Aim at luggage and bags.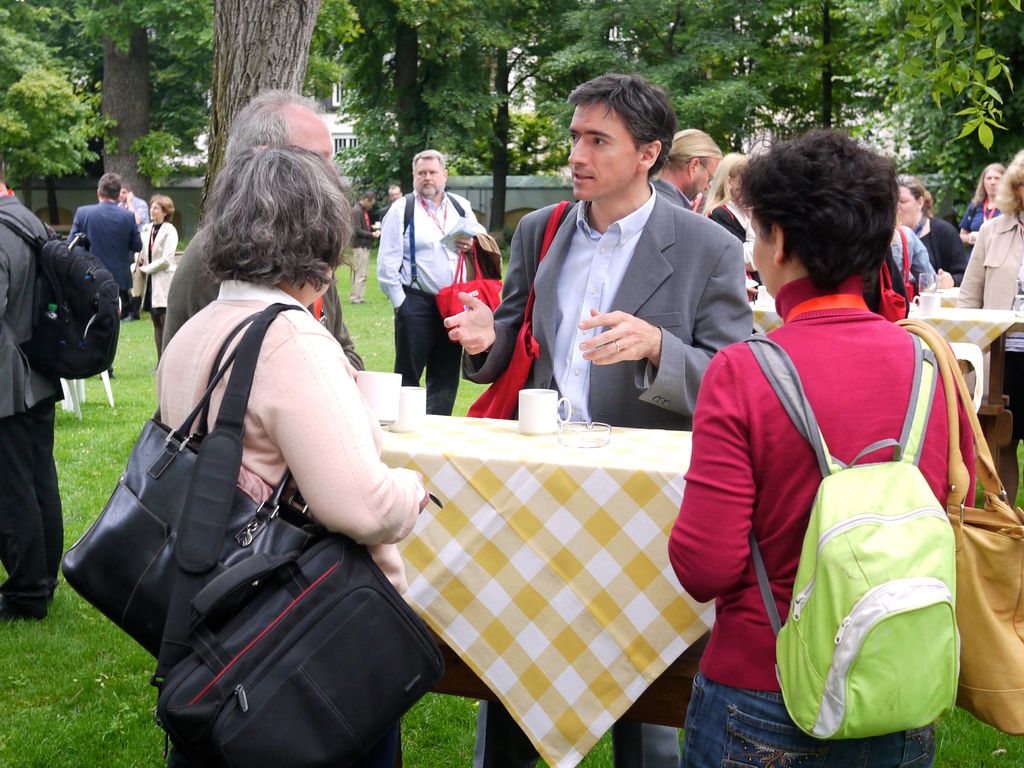
Aimed at crop(881, 257, 900, 323).
